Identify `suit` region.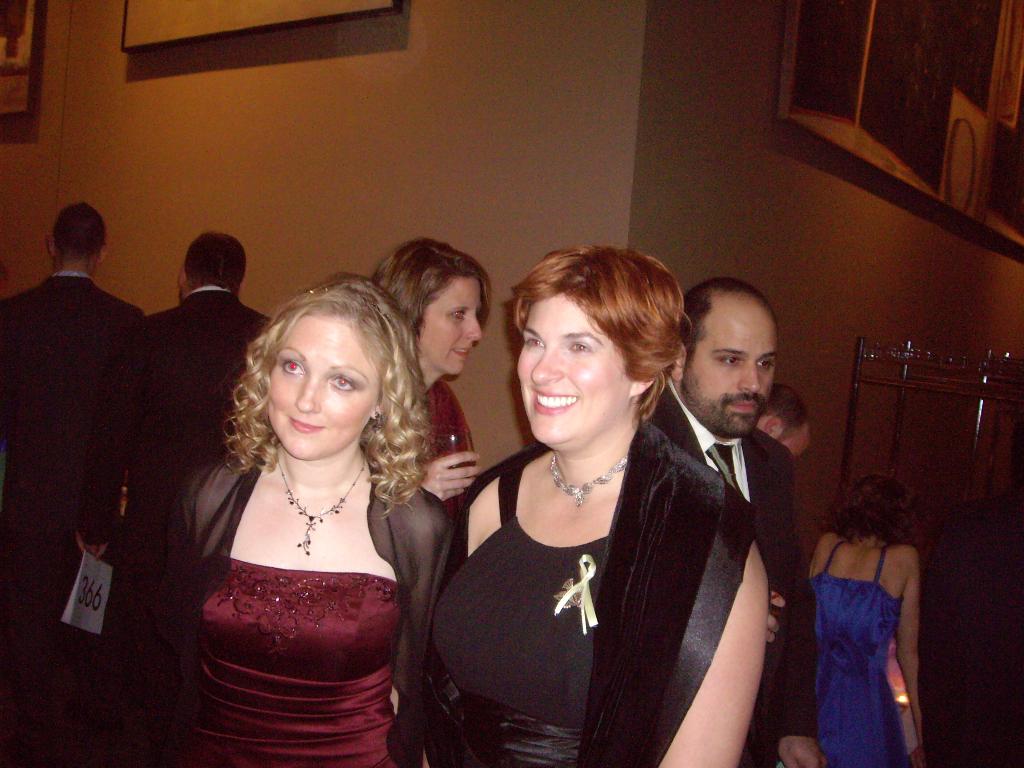
Region: [0,266,145,710].
